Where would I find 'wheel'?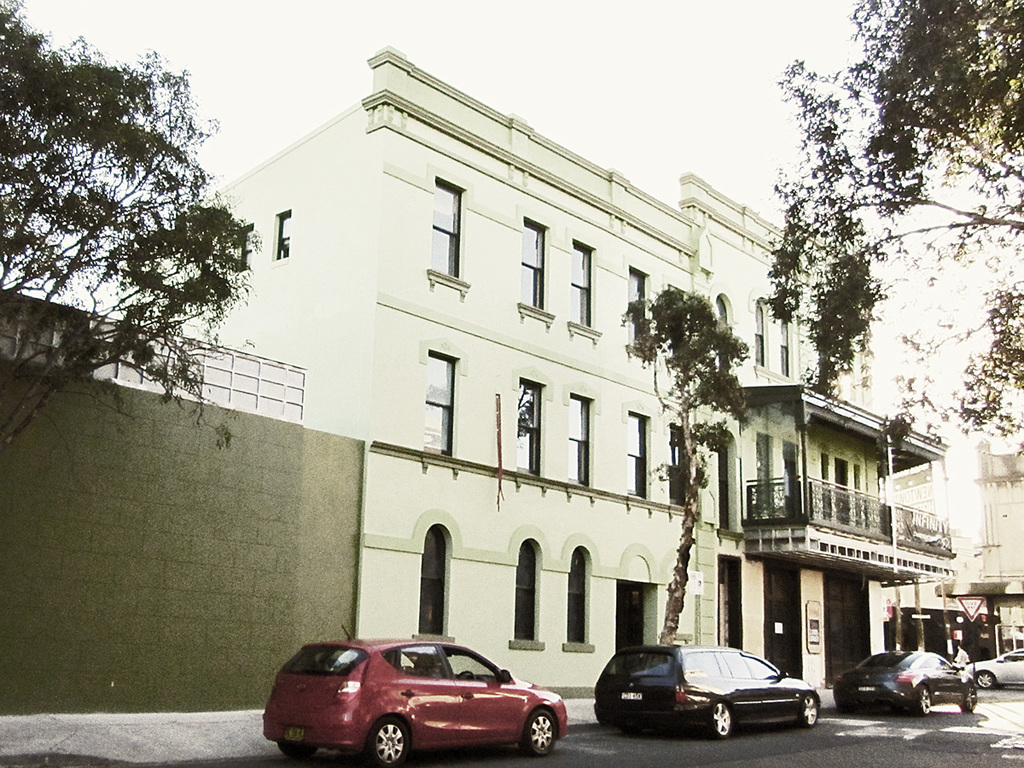
At bbox=(962, 688, 976, 709).
